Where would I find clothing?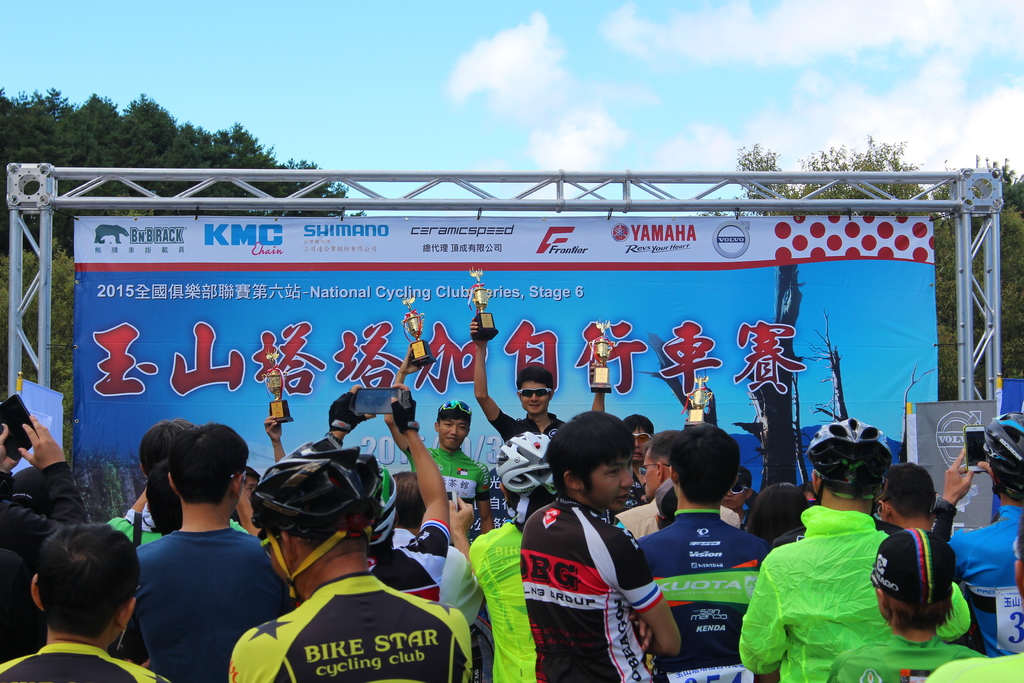
At (left=0, top=641, right=177, bottom=682).
